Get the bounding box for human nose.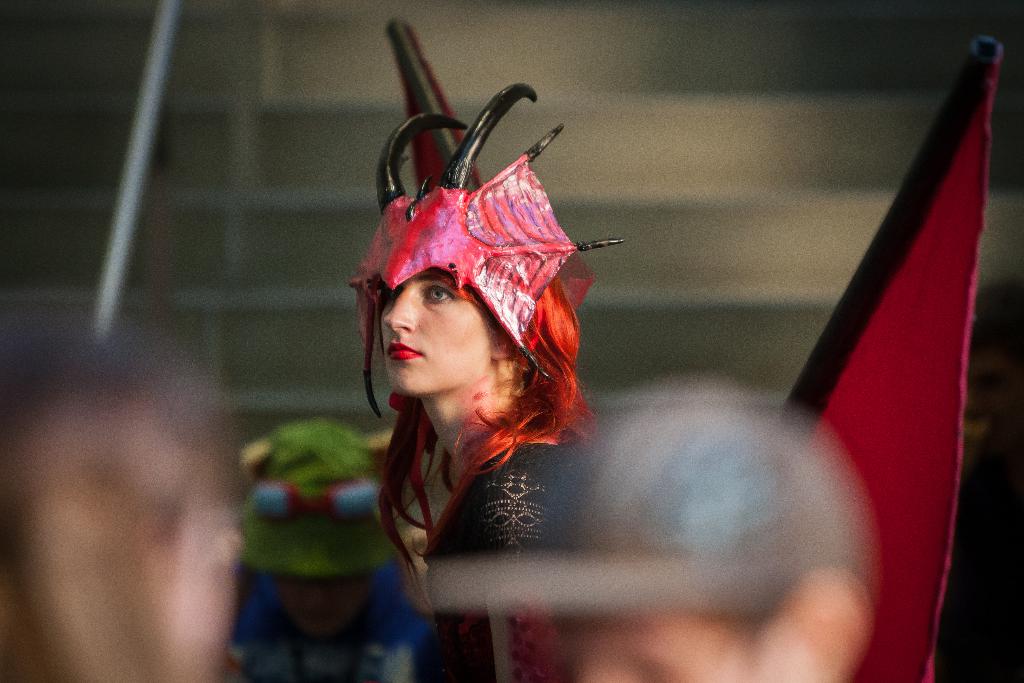
box=[380, 283, 421, 336].
